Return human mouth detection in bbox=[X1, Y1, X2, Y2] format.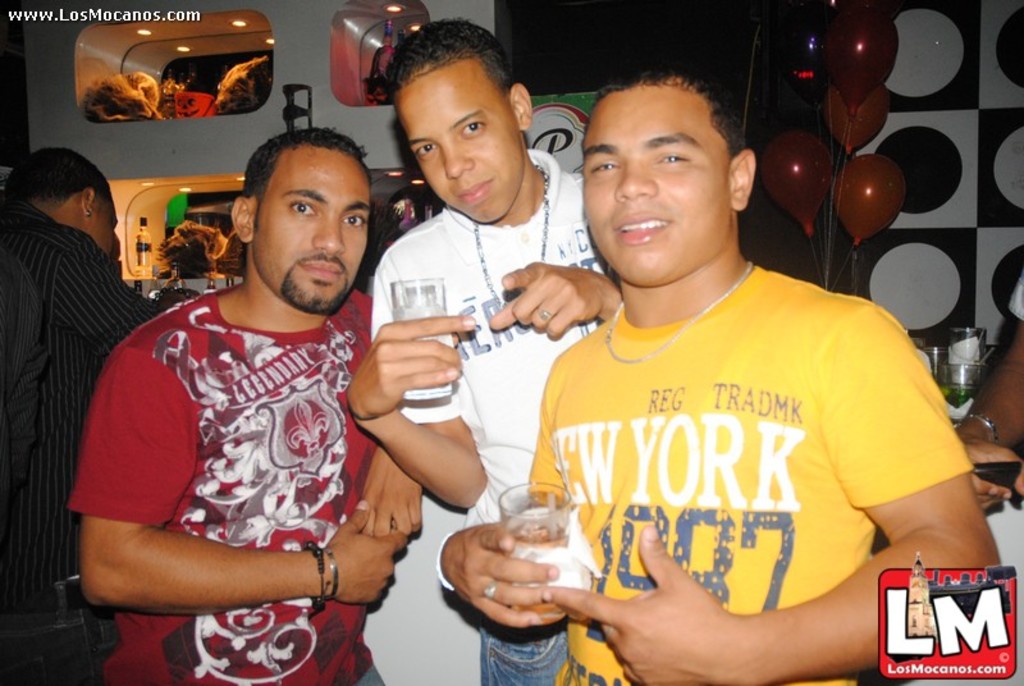
bbox=[463, 182, 488, 207].
